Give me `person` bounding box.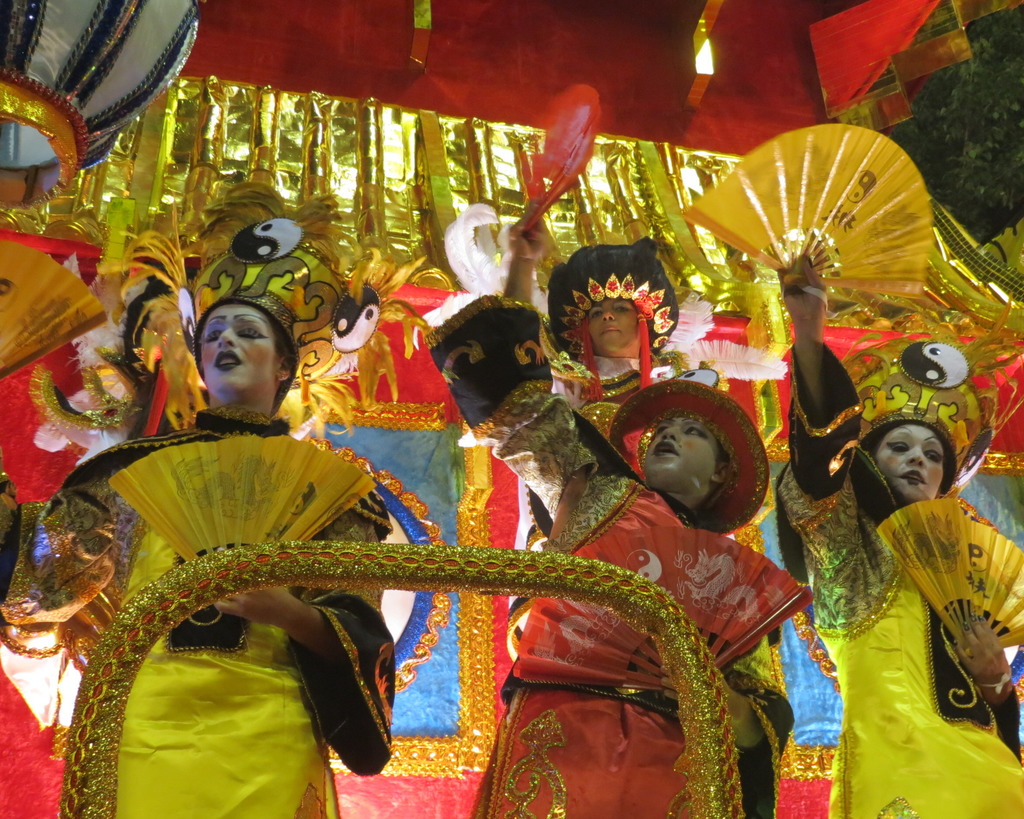
[13, 283, 400, 818].
